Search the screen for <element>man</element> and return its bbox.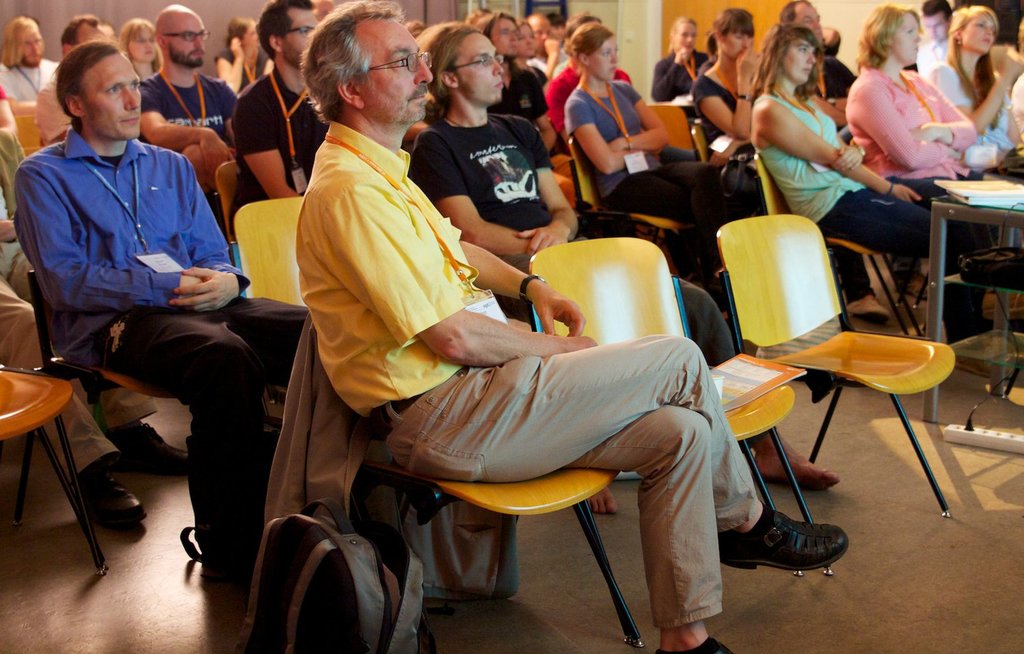
Found: [8,25,272,580].
